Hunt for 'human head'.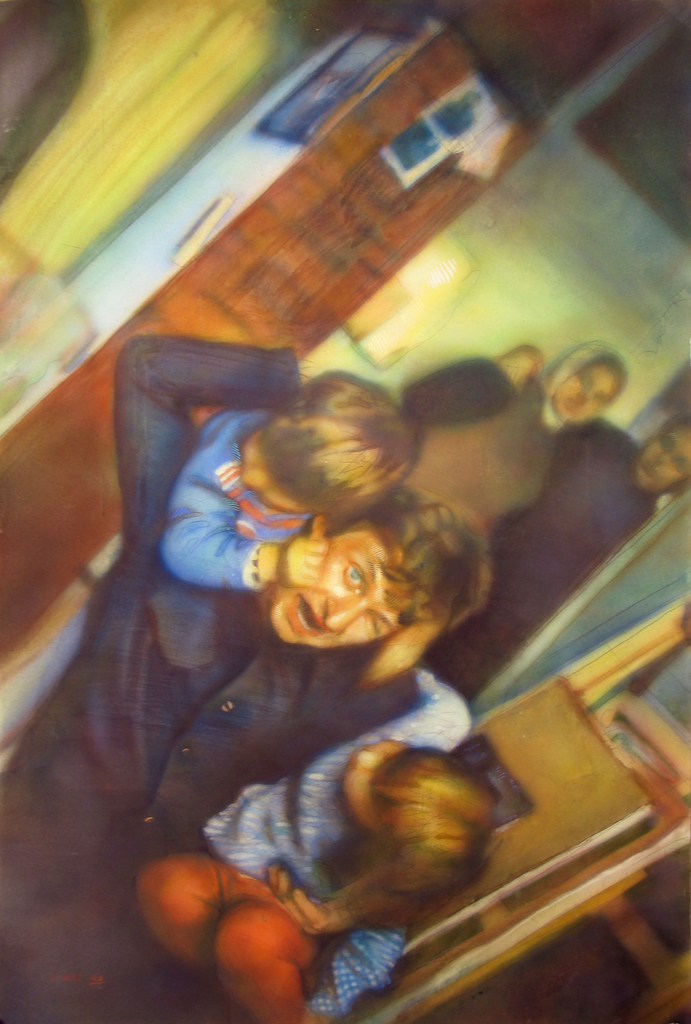
Hunted down at <box>550,348,632,436</box>.
